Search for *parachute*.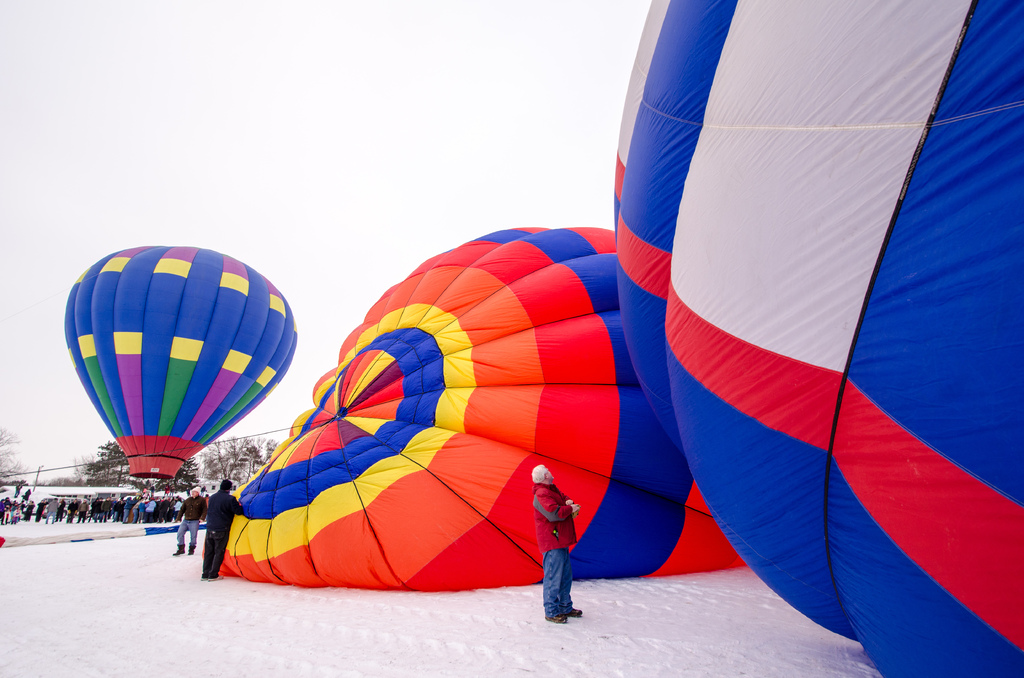
Found at <region>237, 195, 604, 612</region>.
